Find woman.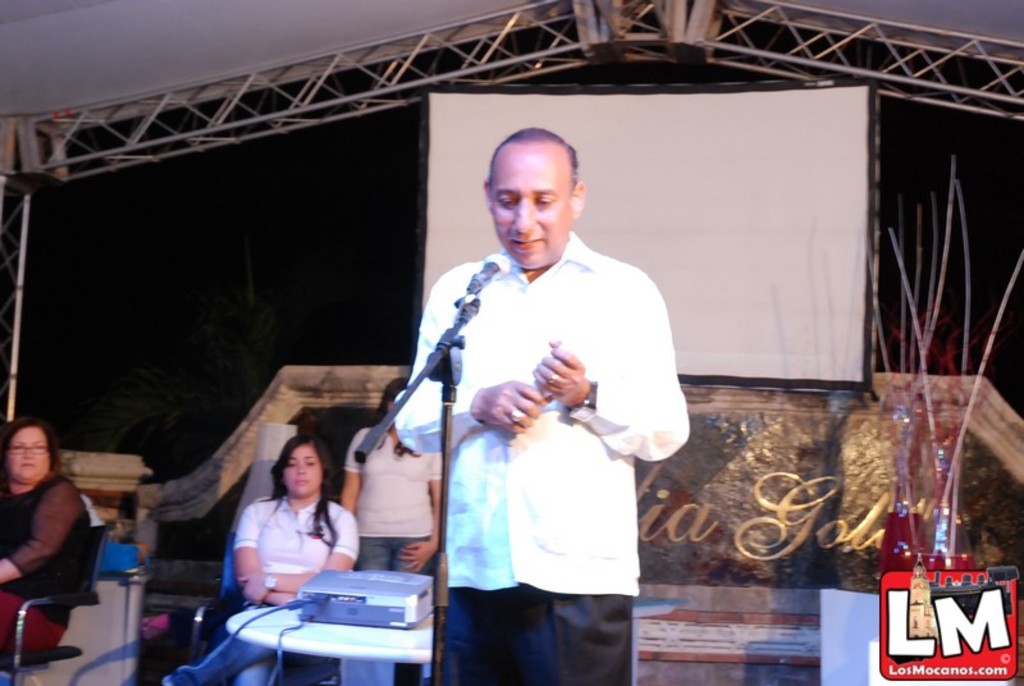
x1=150 y1=433 x2=358 y2=685.
